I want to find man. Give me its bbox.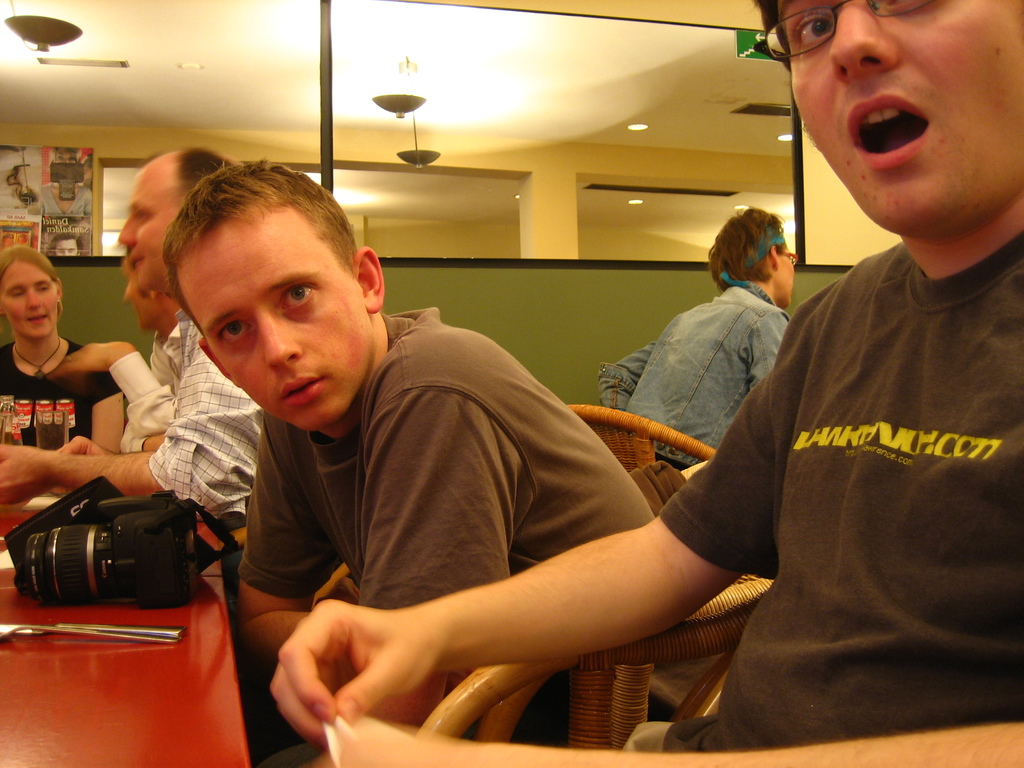
55:267:182:452.
